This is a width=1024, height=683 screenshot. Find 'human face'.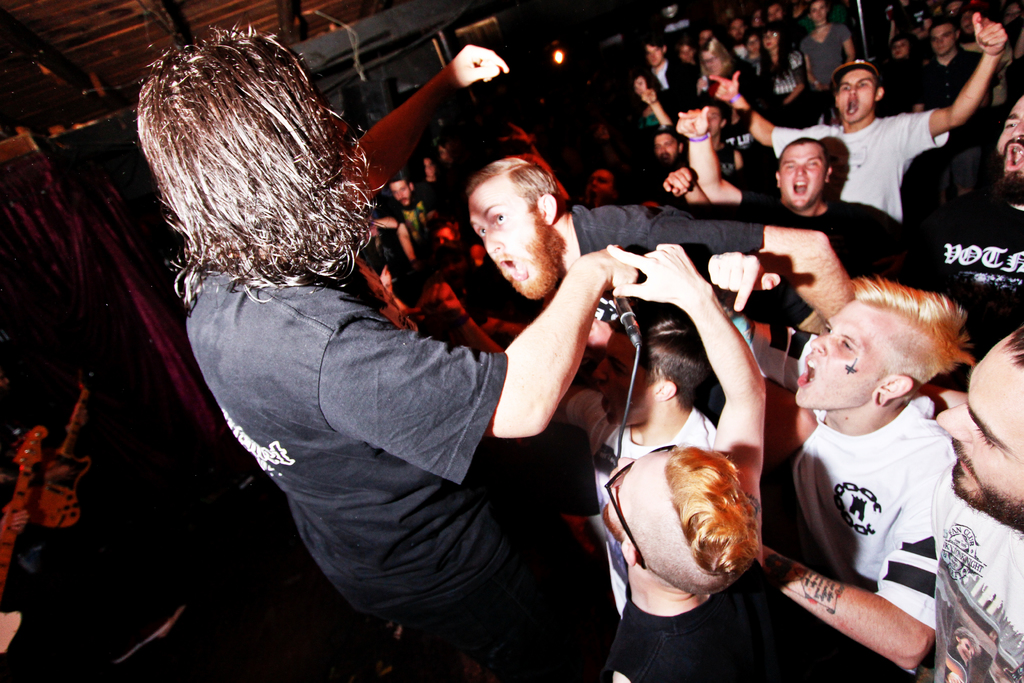
Bounding box: [779, 144, 828, 207].
